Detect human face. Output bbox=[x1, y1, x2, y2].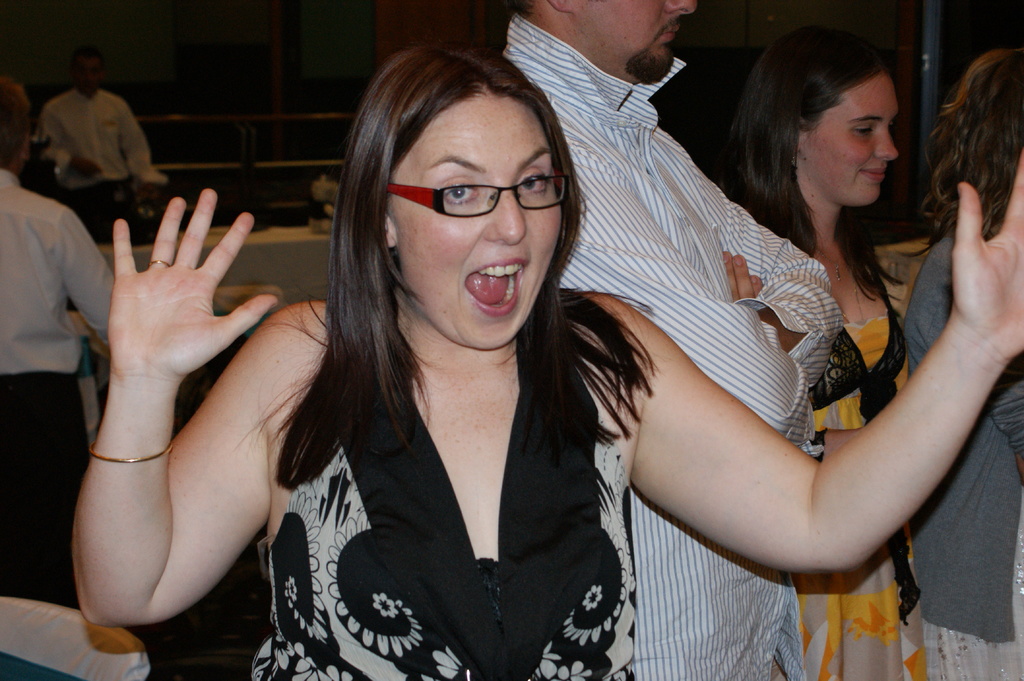
bbox=[812, 69, 898, 205].
